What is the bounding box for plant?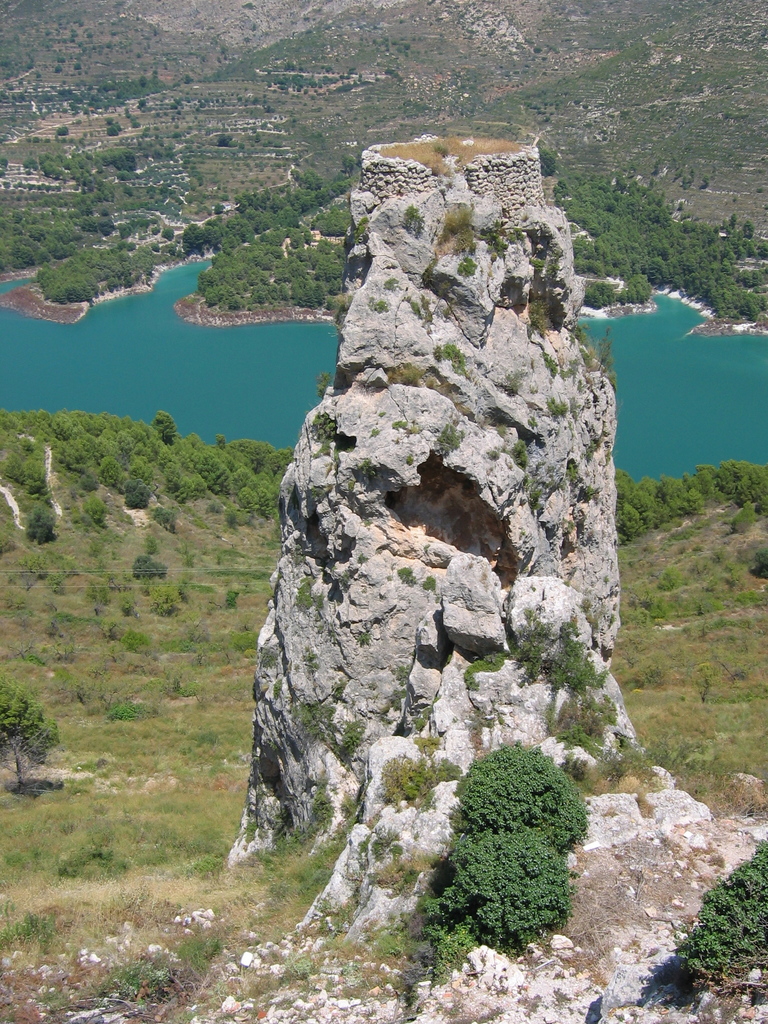
detection(132, 552, 164, 579).
